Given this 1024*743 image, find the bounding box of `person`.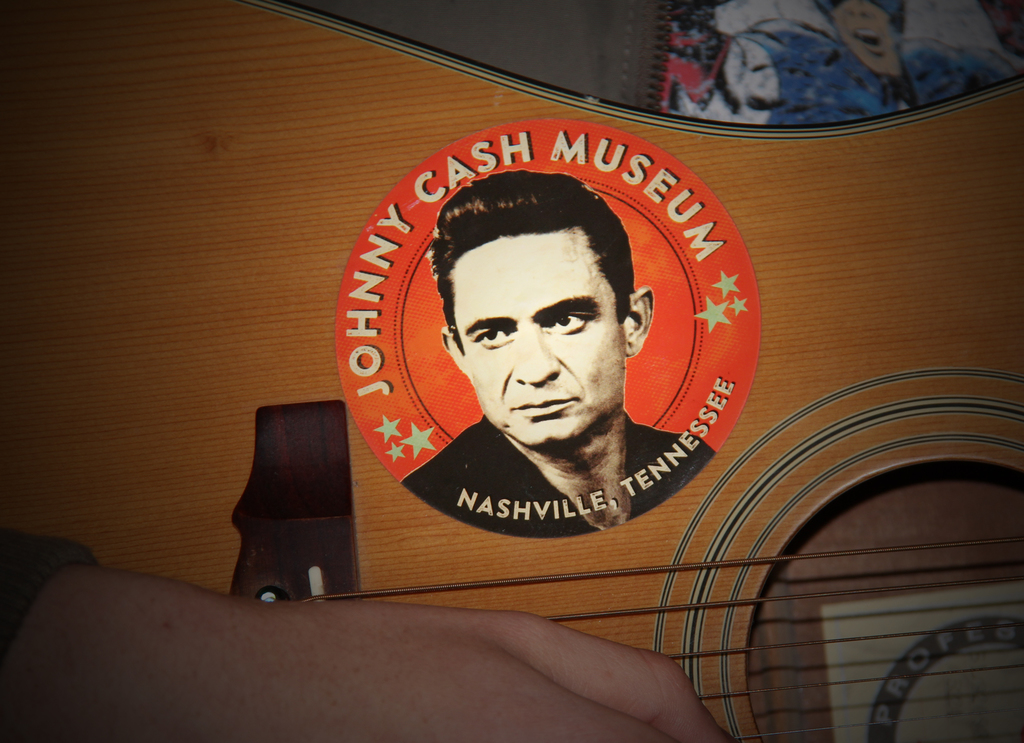
<box>391,158,687,569</box>.
